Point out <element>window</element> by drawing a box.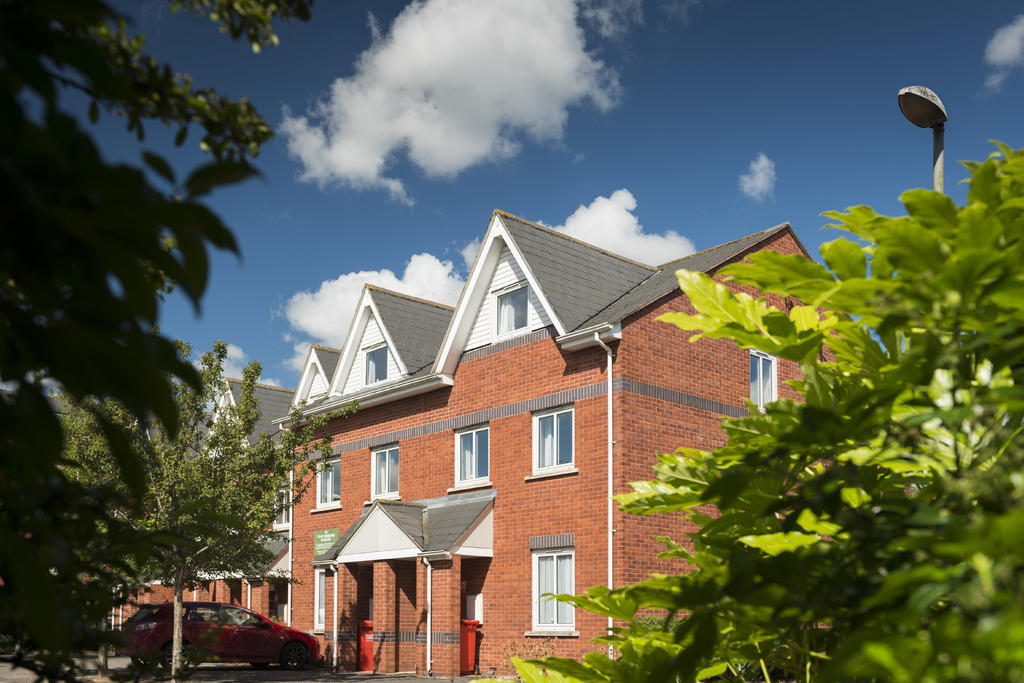
l=367, t=436, r=398, b=499.
